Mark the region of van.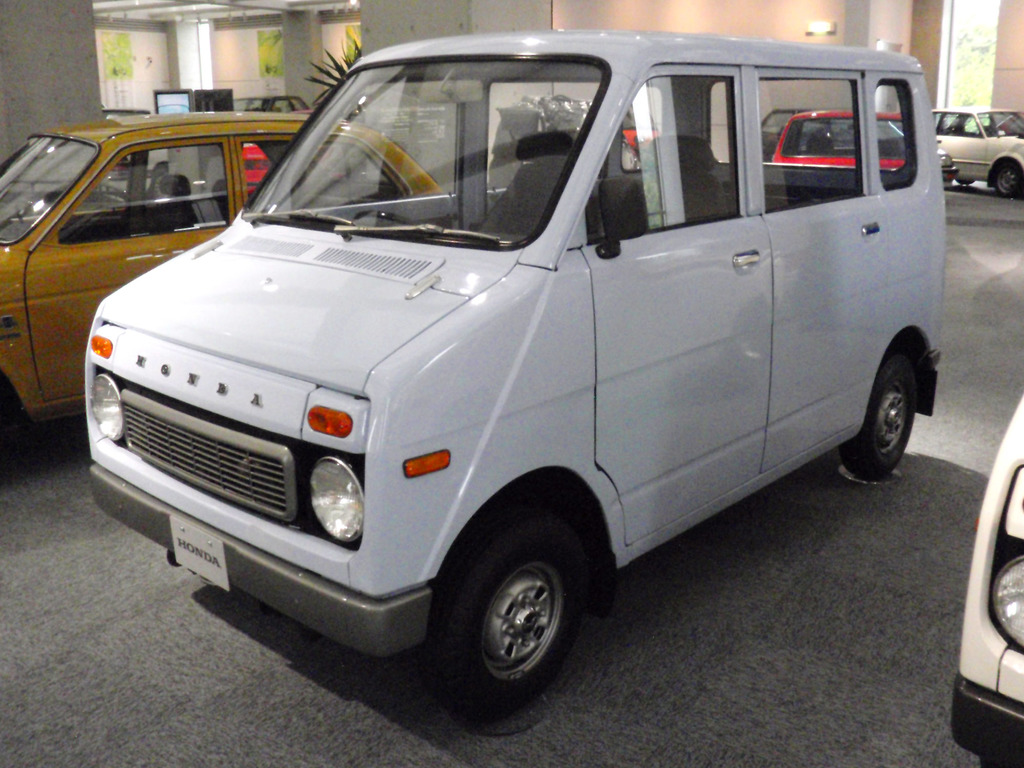
Region: rect(86, 27, 945, 720).
